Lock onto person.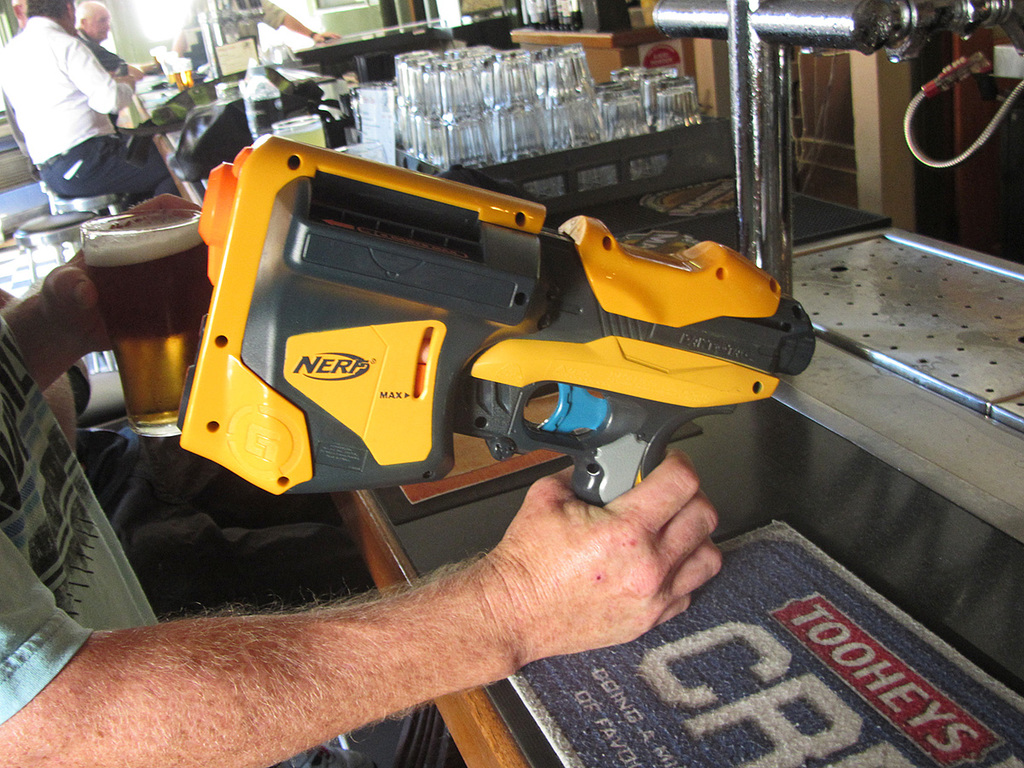
Locked: <region>0, 191, 726, 767</region>.
